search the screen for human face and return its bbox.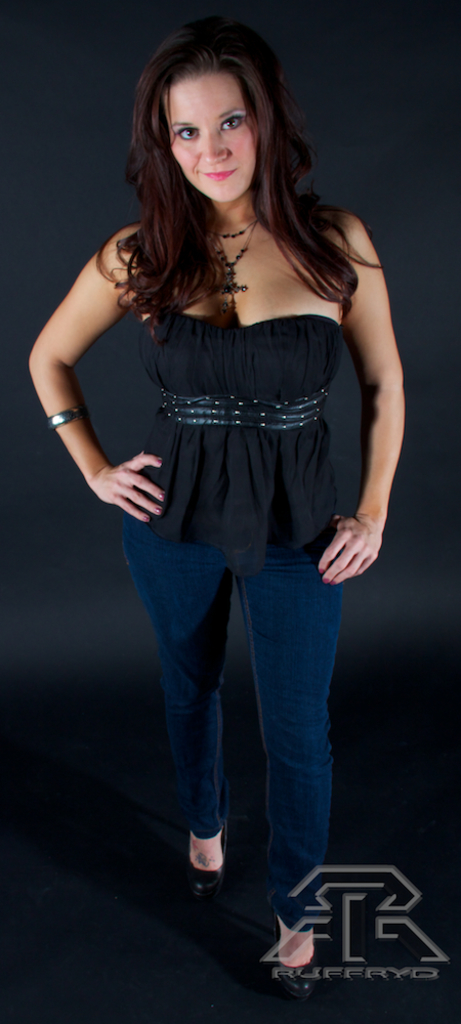
Found: select_region(168, 77, 256, 201).
